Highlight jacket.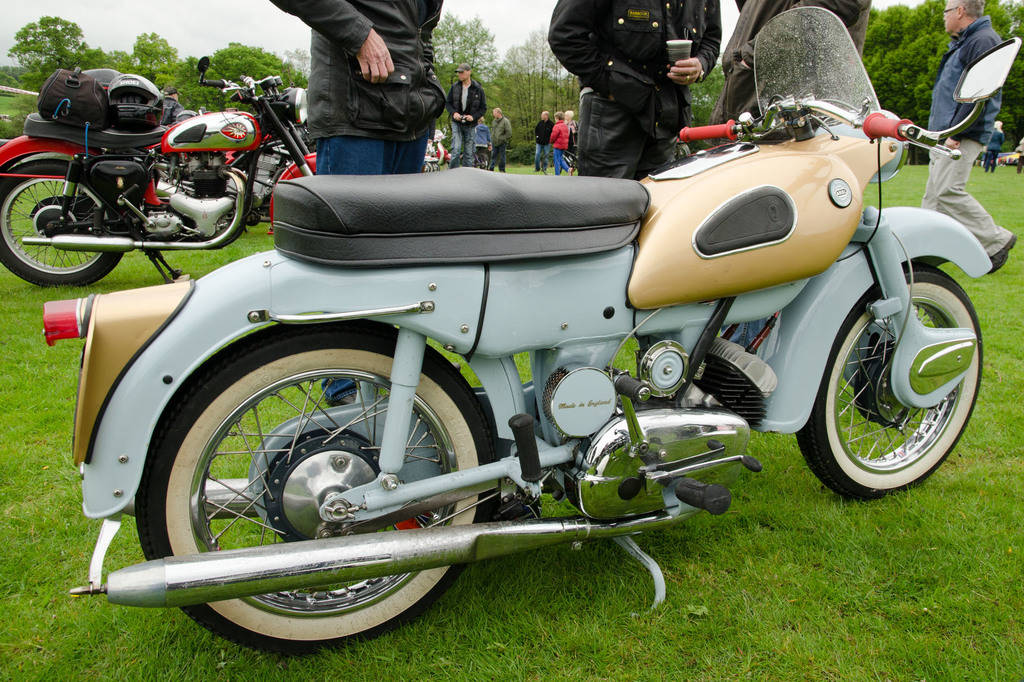
Highlighted region: (x1=270, y1=0, x2=445, y2=138).
